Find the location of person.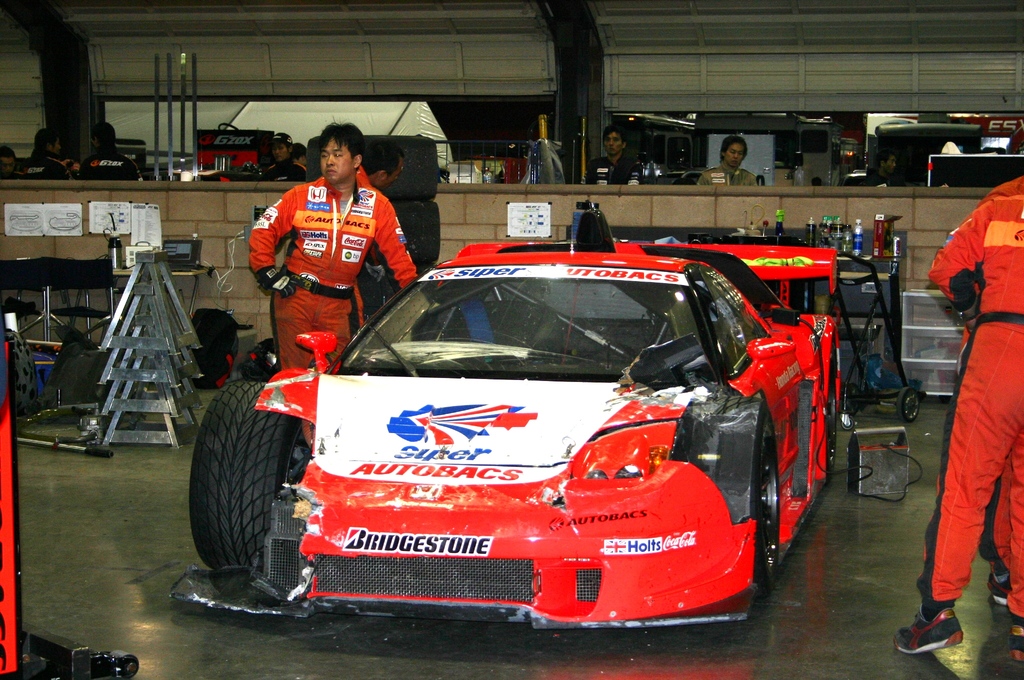
Location: 0:142:15:181.
